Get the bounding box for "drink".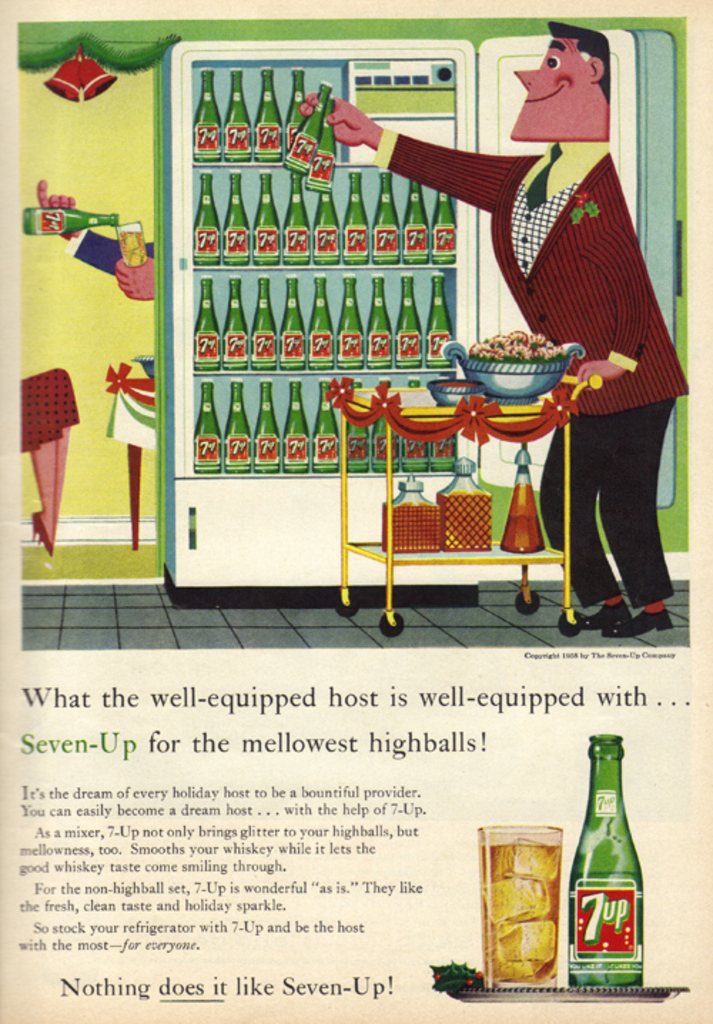
bbox=(195, 71, 224, 161).
